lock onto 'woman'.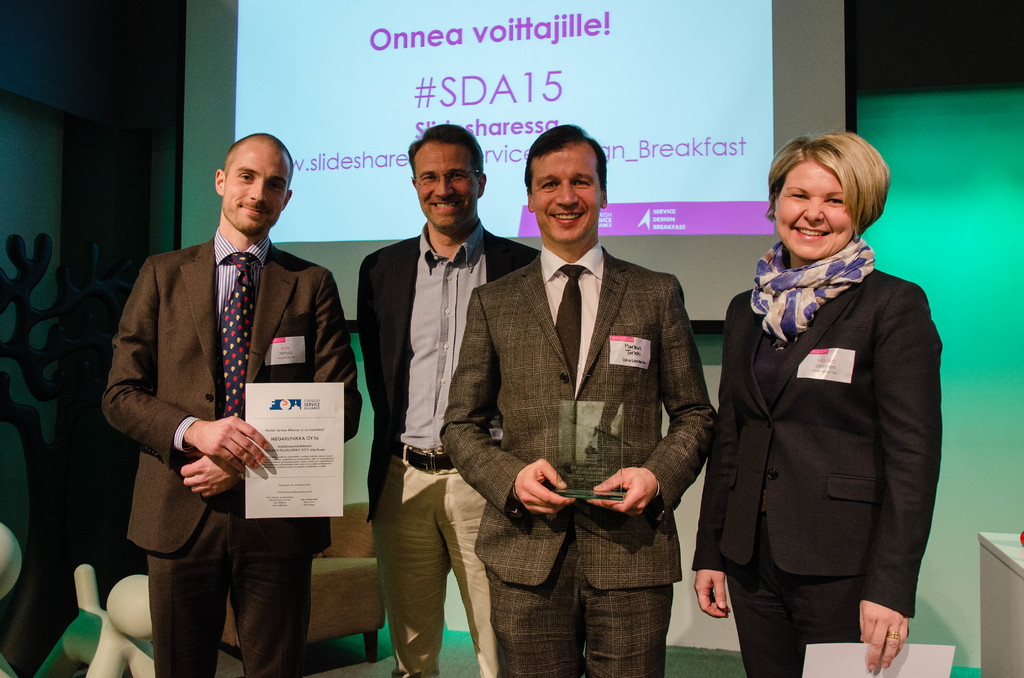
Locked: (left=697, top=134, right=932, bottom=670).
